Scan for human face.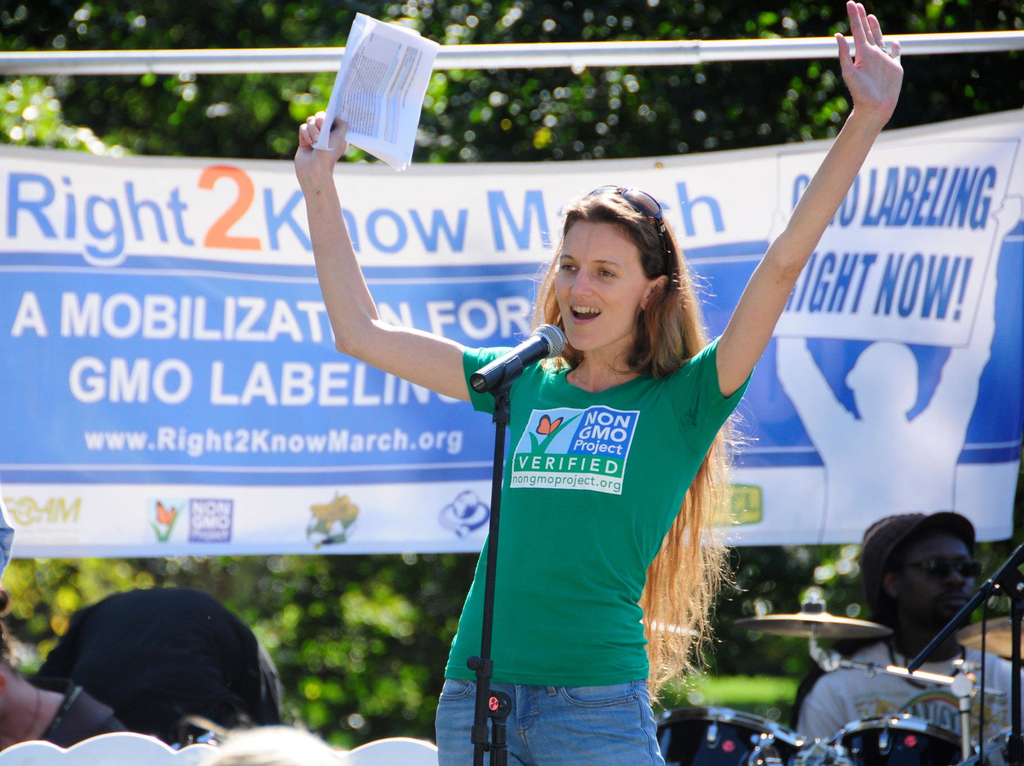
Scan result: (555, 220, 639, 348).
